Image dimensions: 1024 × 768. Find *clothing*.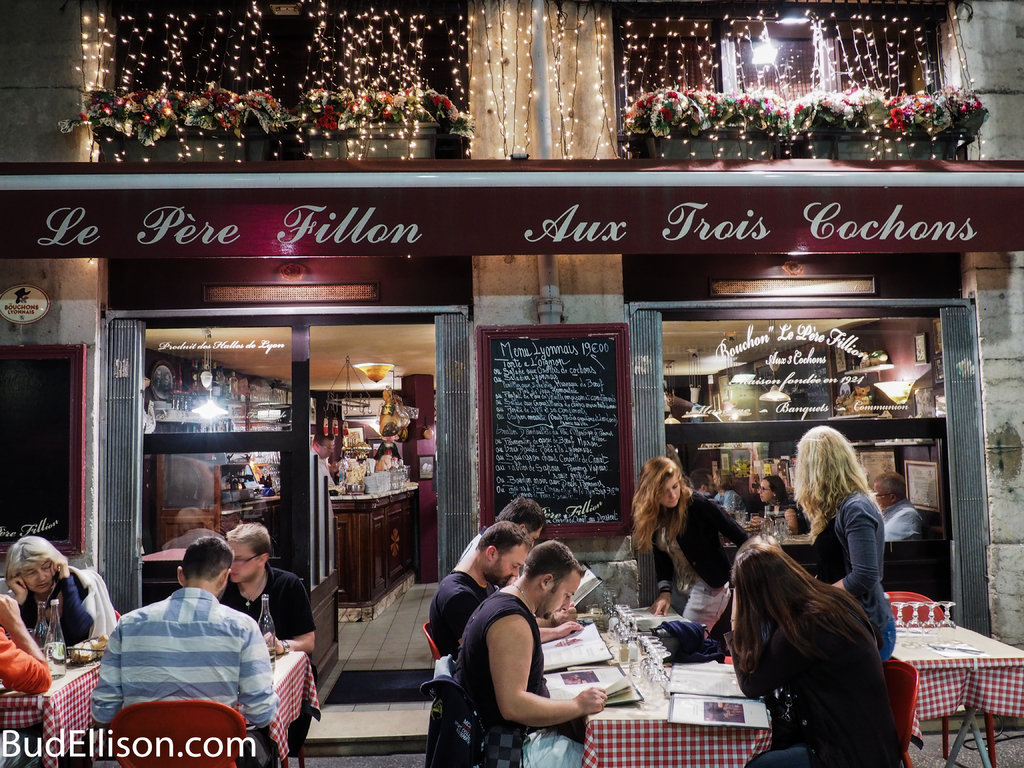
(left=429, top=566, right=496, bottom=666).
